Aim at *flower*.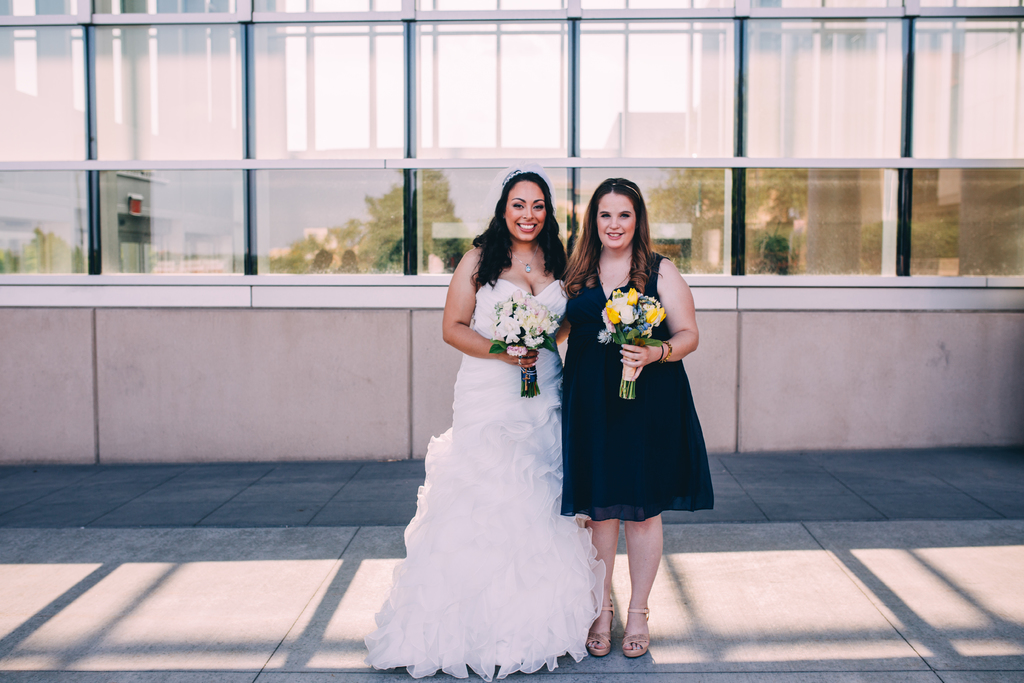
Aimed at [644, 307, 668, 329].
